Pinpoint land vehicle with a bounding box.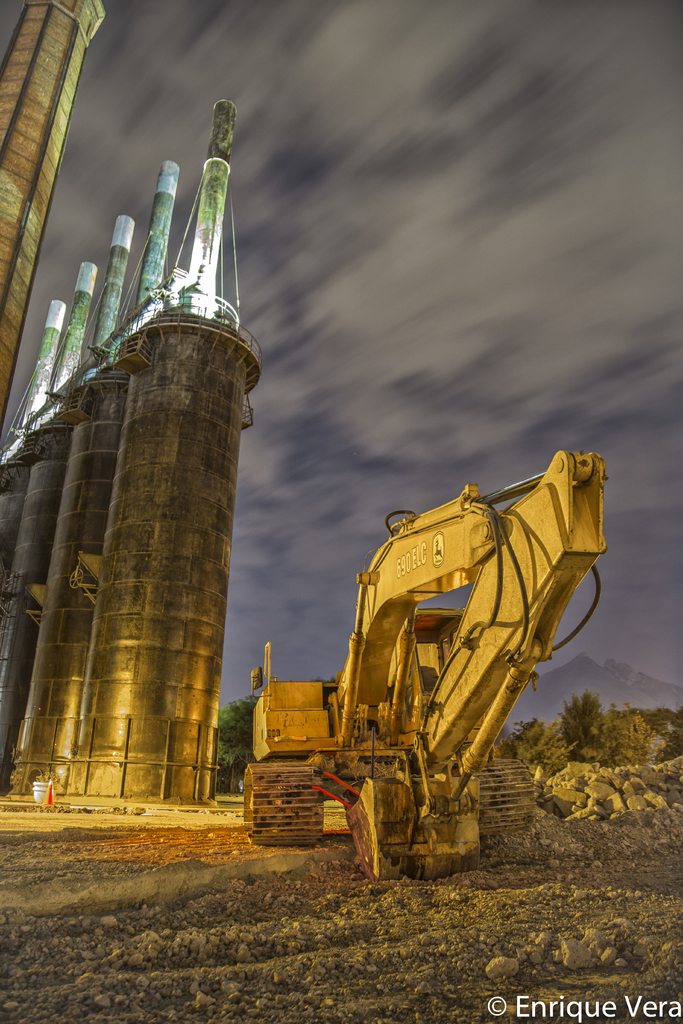
239 447 611 886.
